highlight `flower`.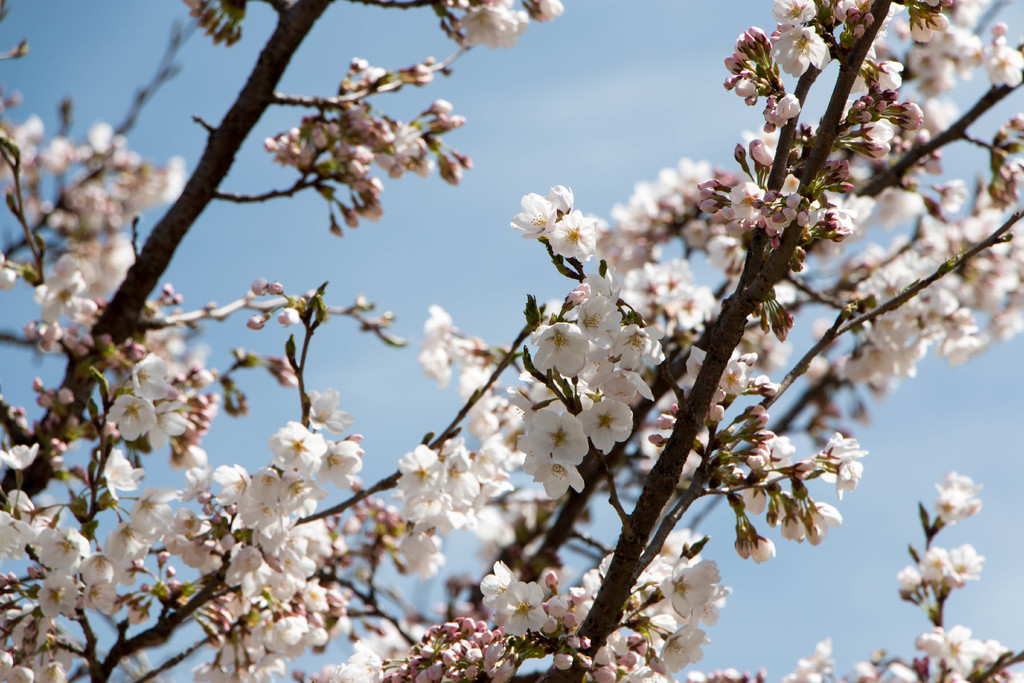
Highlighted region: locate(516, 177, 602, 264).
